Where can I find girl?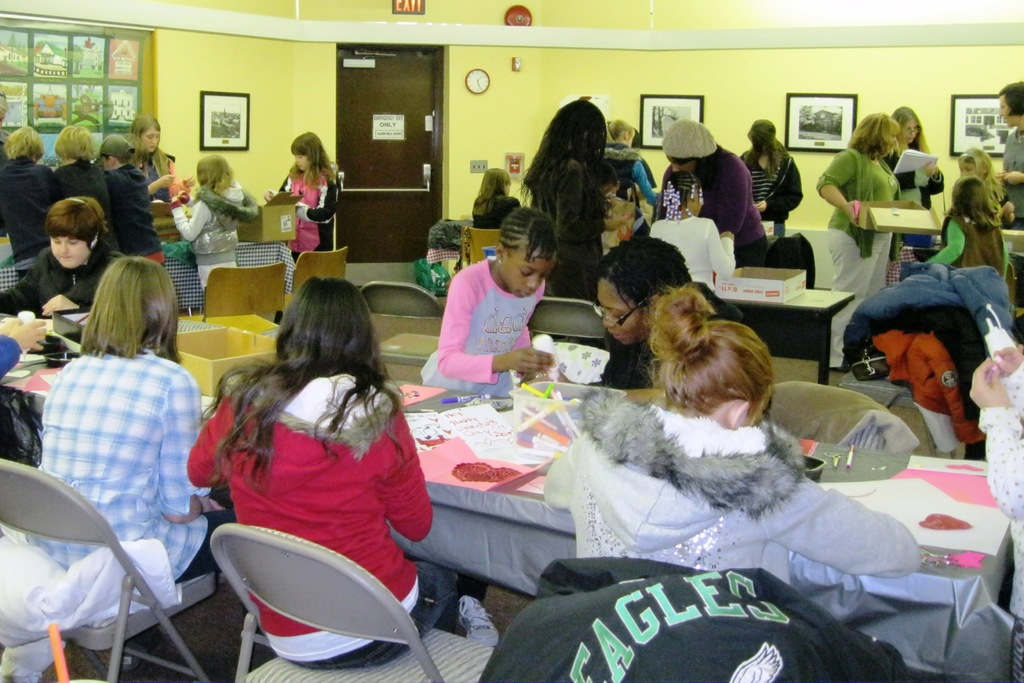
You can find it at Rect(589, 237, 705, 397).
